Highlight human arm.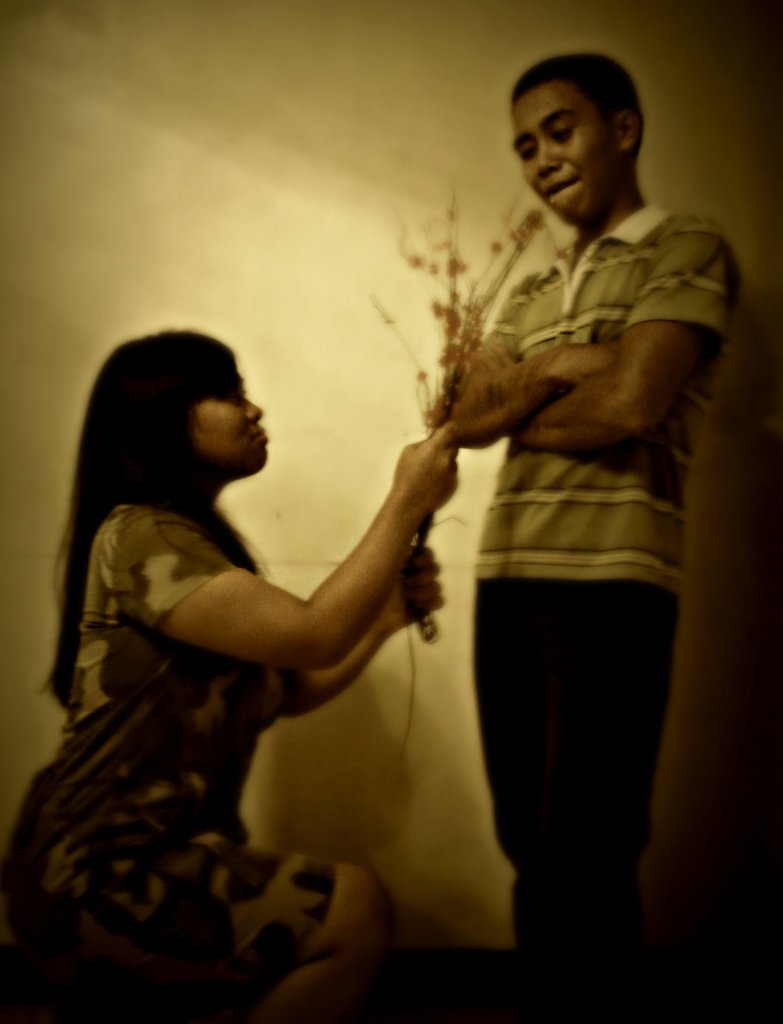
Highlighted region: x1=450 y1=275 x2=622 y2=448.
